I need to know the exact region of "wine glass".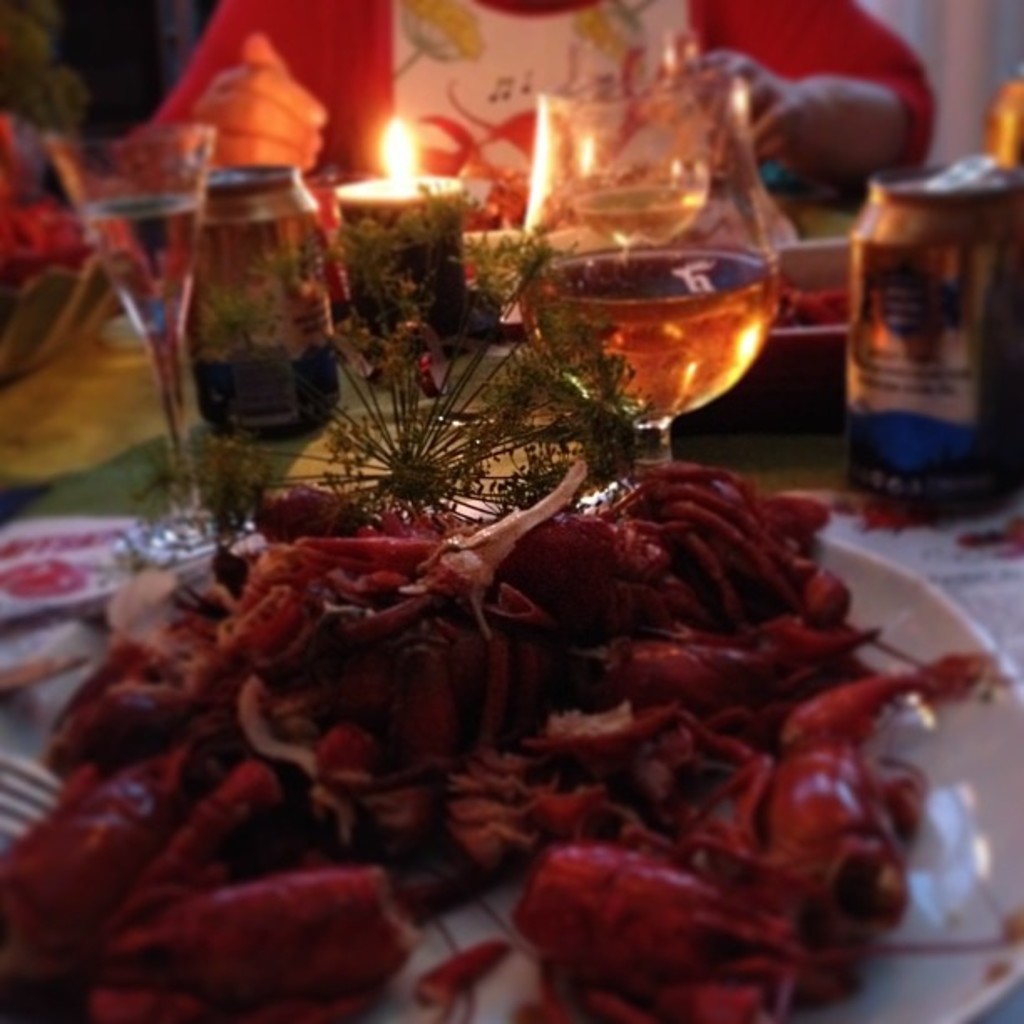
Region: rect(515, 72, 780, 467).
